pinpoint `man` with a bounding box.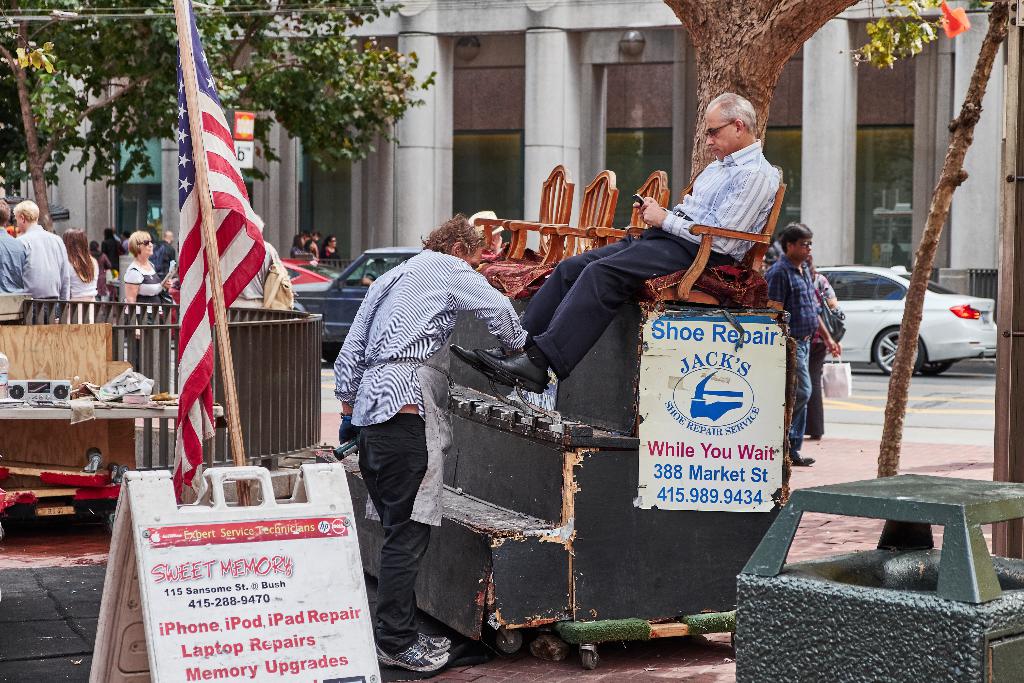
BBox(333, 207, 529, 675).
